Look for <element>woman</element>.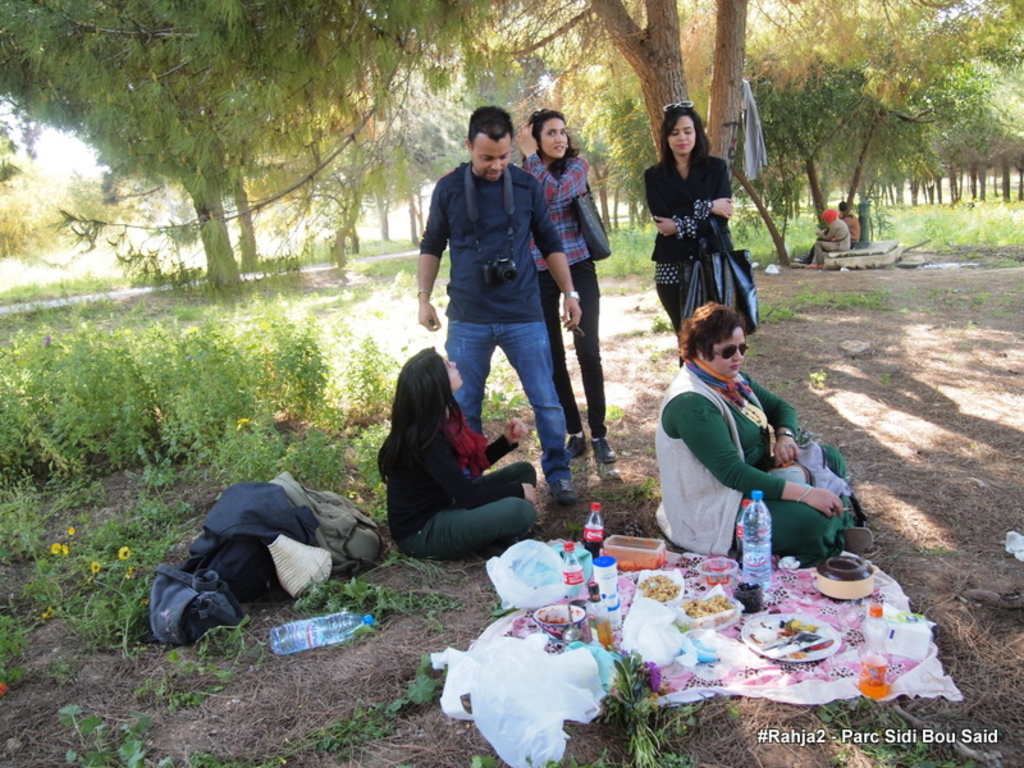
Found: (x1=645, y1=102, x2=740, y2=367).
